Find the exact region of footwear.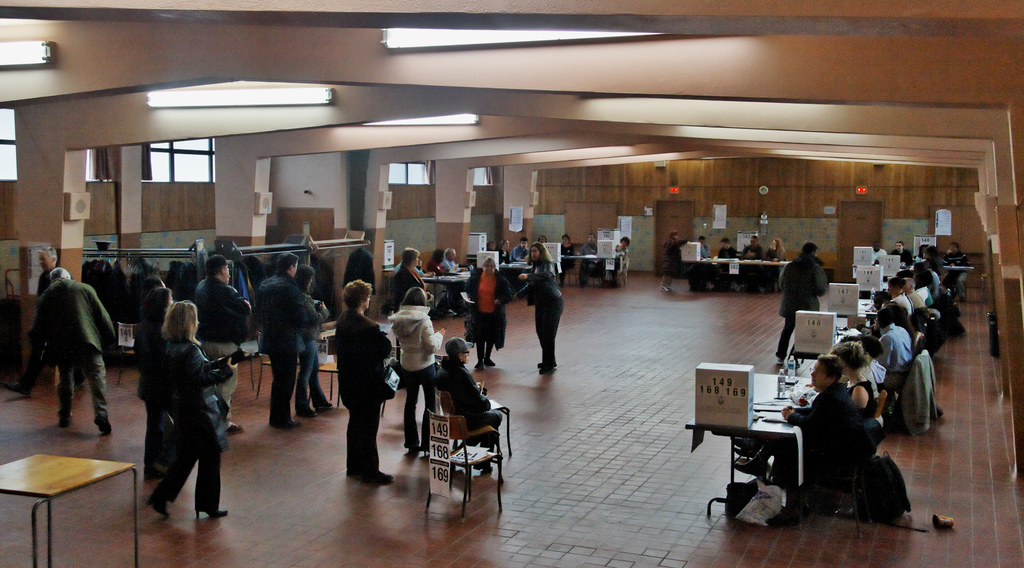
Exact region: [303, 408, 316, 414].
